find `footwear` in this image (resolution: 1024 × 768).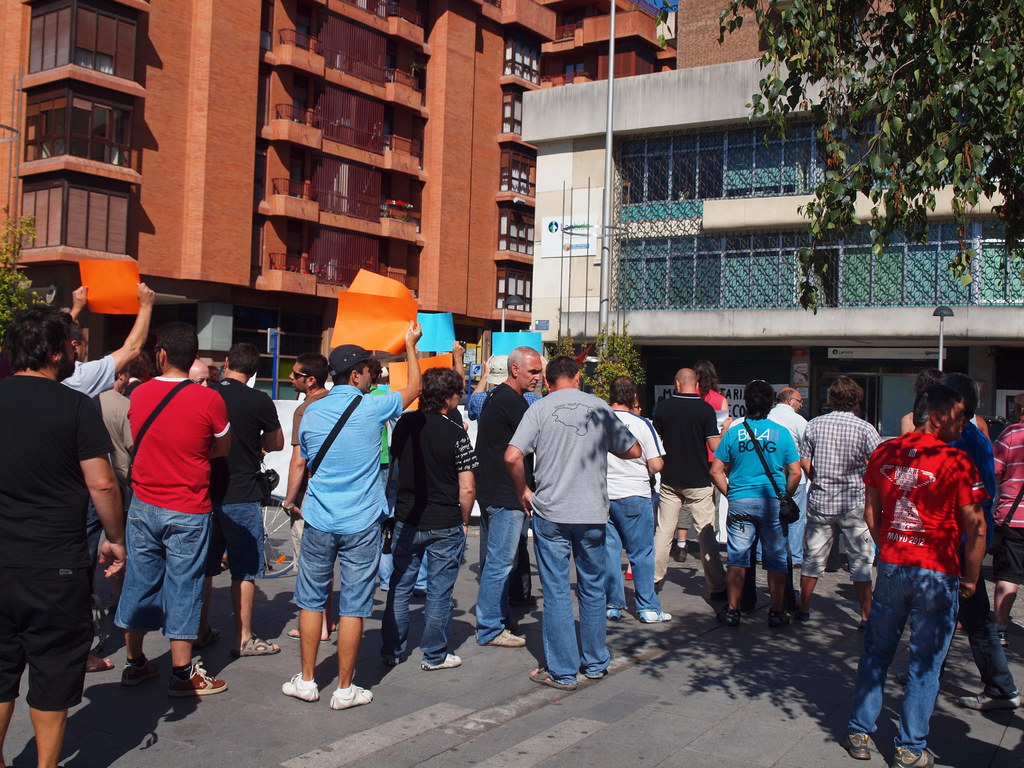
BBox(381, 652, 402, 668).
